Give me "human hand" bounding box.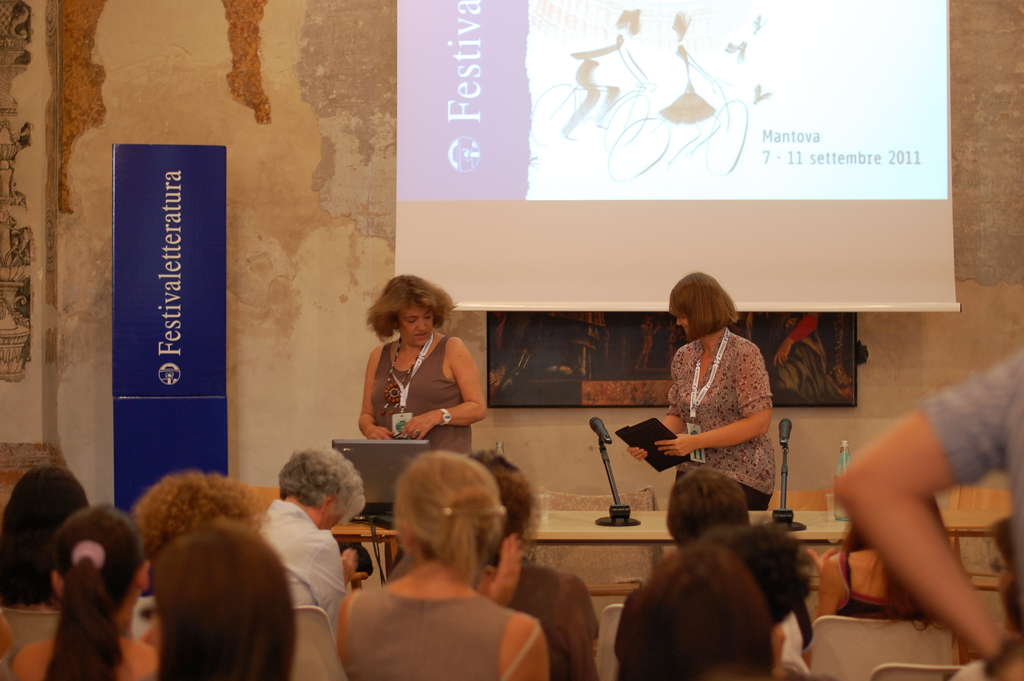
[left=806, top=546, right=842, bottom=596].
